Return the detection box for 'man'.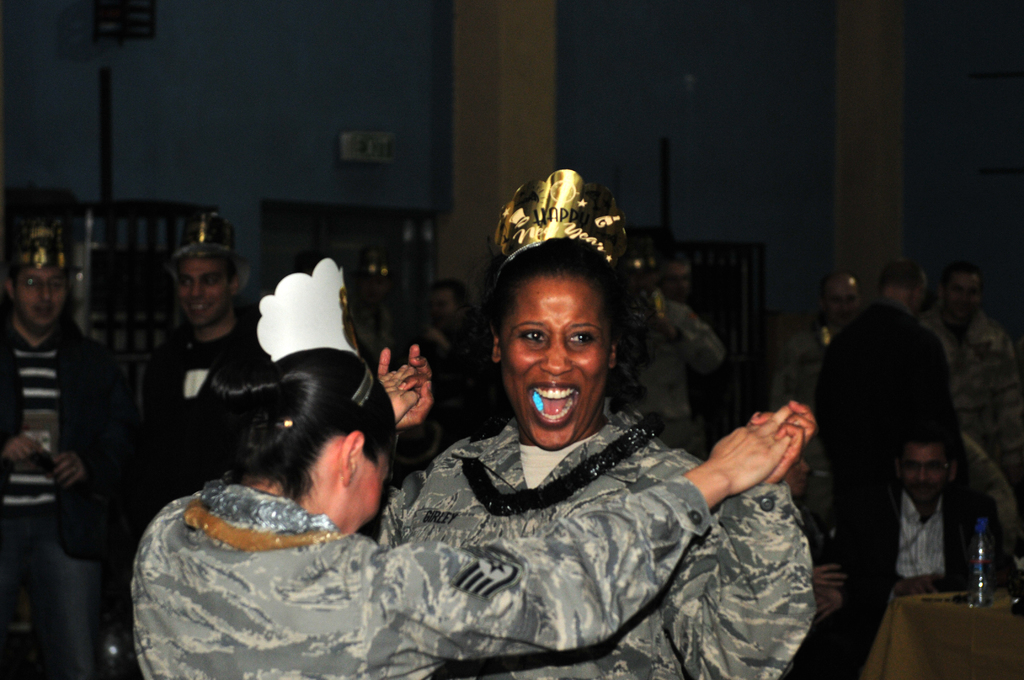
left=140, top=216, right=275, bottom=506.
